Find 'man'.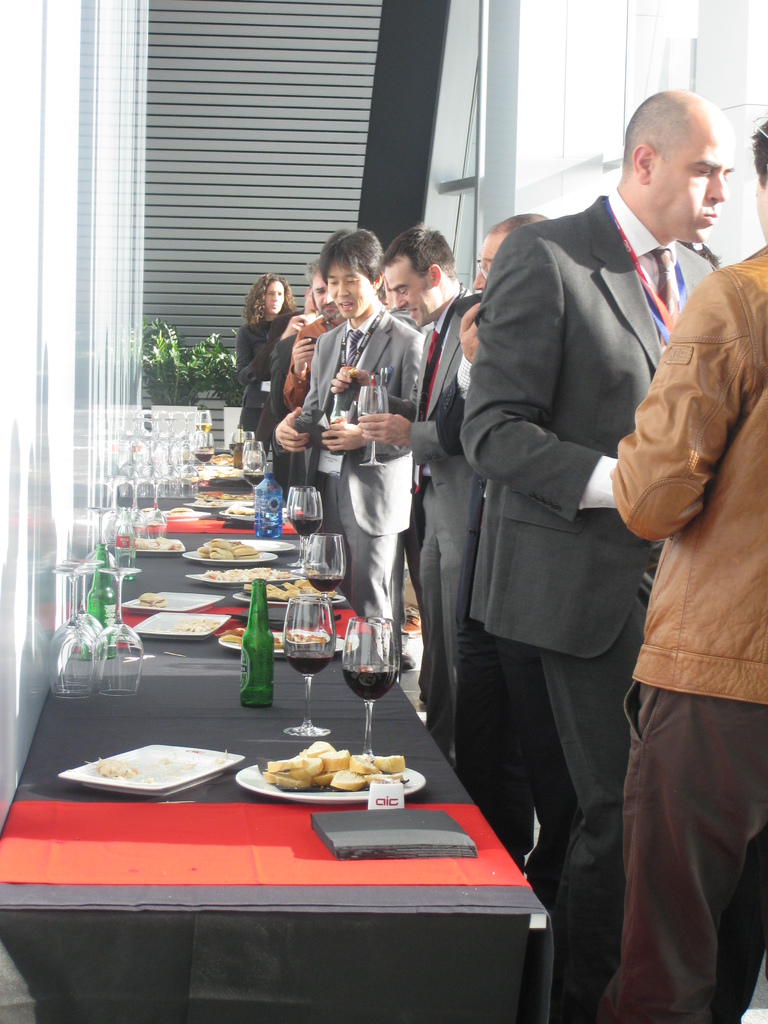
{"x1": 463, "y1": 95, "x2": 729, "y2": 1023}.
